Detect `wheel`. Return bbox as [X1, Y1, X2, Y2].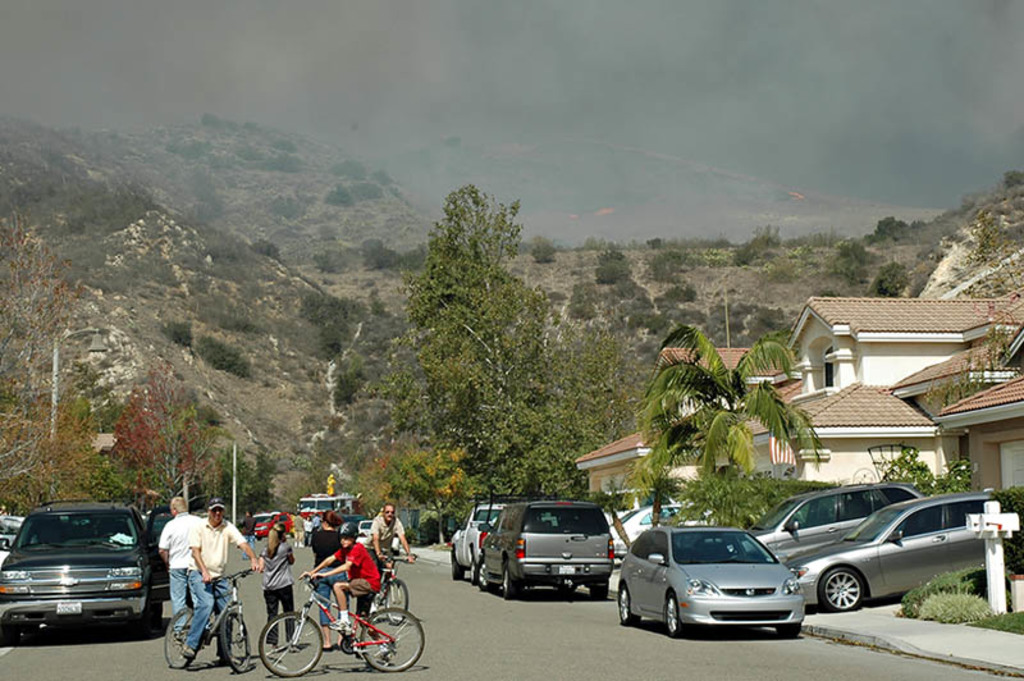
[776, 621, 799, 639].
